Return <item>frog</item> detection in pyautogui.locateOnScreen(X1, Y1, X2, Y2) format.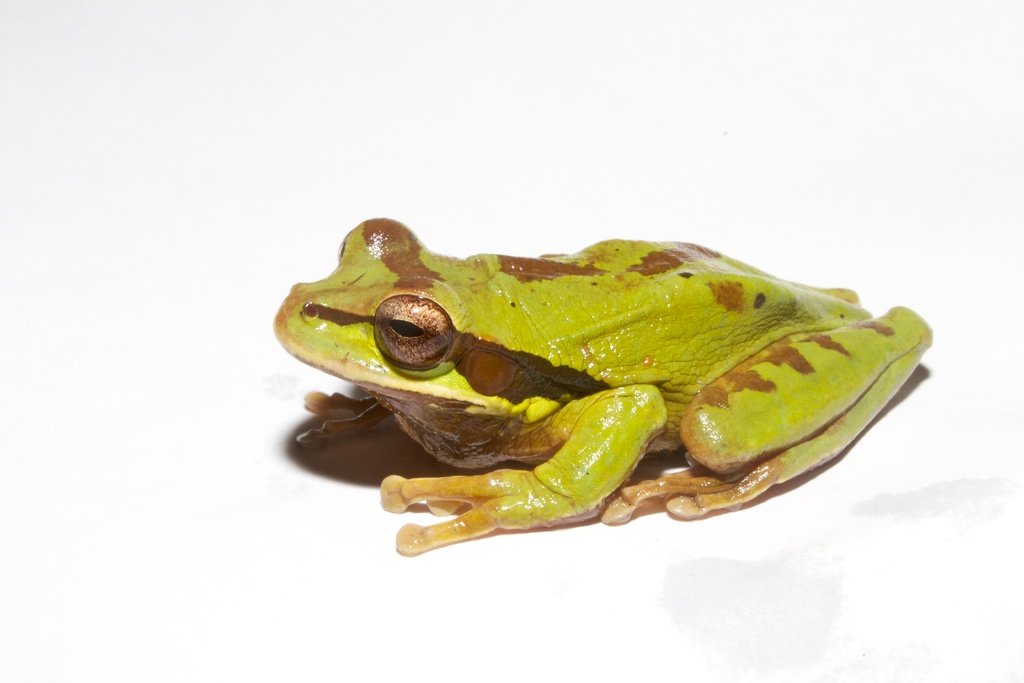
pyautogui.locateOnScreen(271, 218, 931, 555).
